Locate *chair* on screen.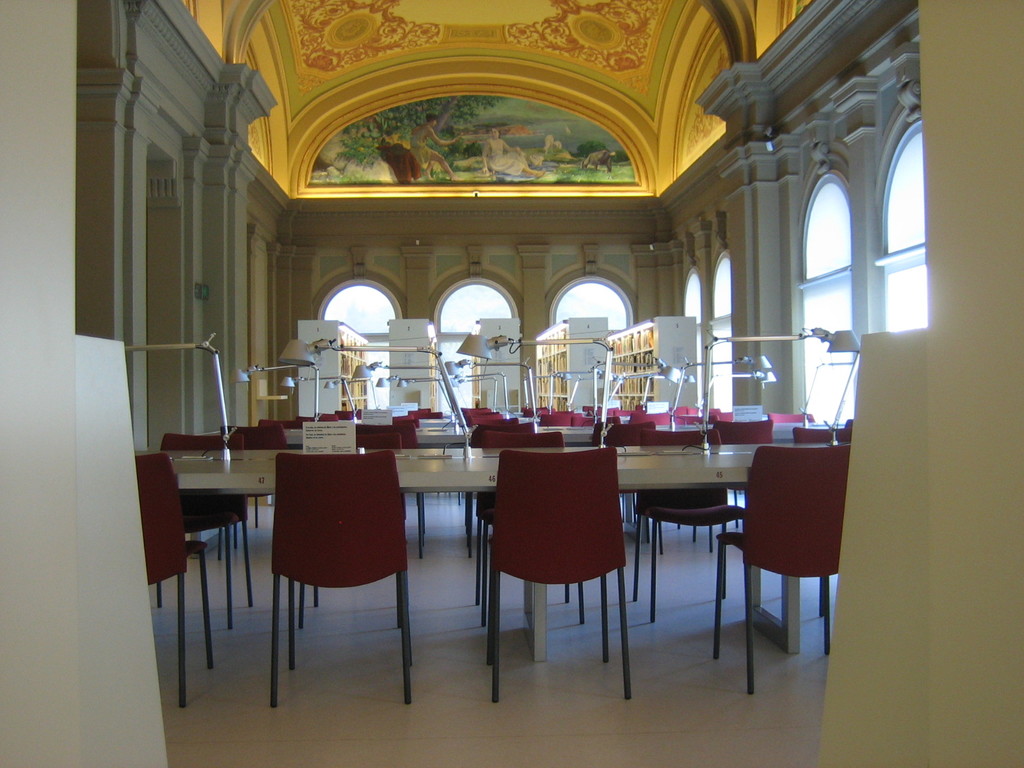
On screen at <bbox>336, 410, 353, 419</bbox>.
